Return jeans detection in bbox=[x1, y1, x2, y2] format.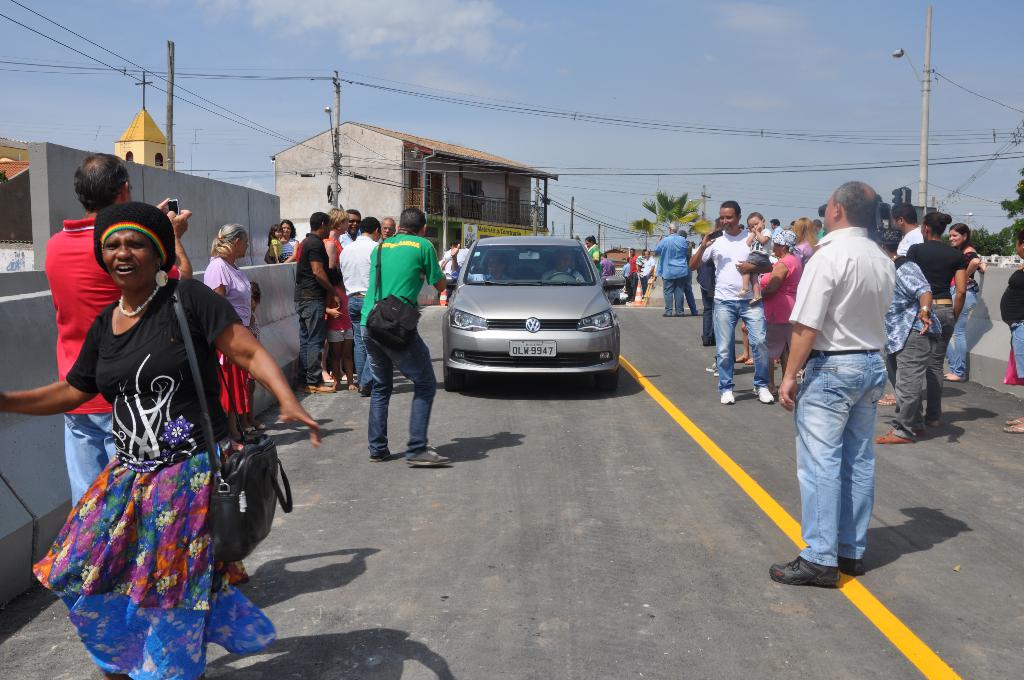
bbox=[797, 349, 886, 562].
